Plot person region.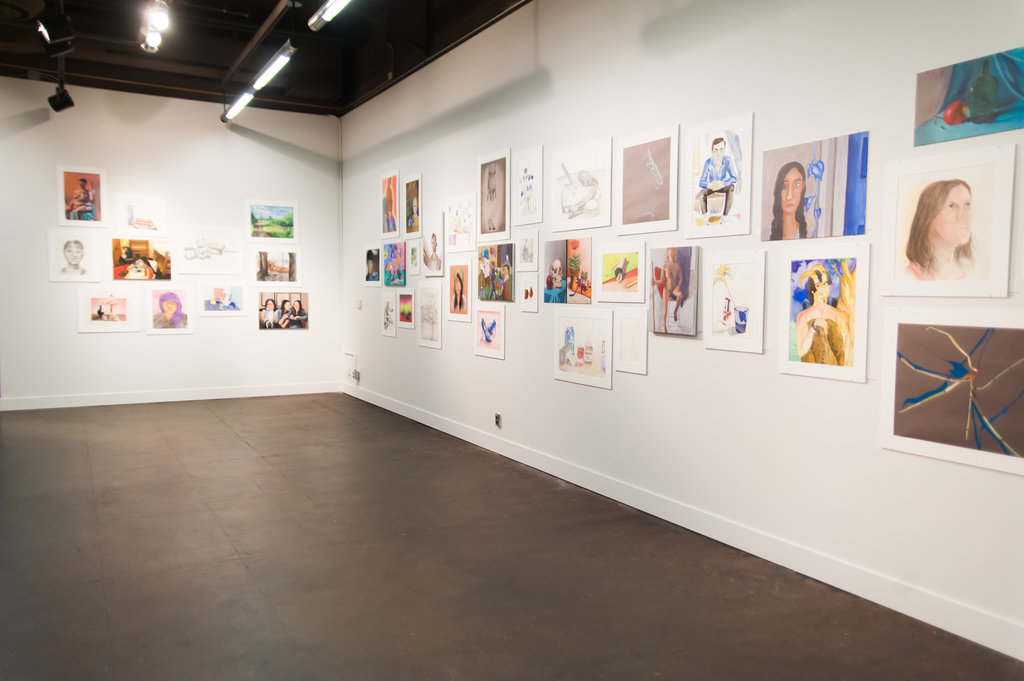
Plotted at region(114, 244, 139, 261).
